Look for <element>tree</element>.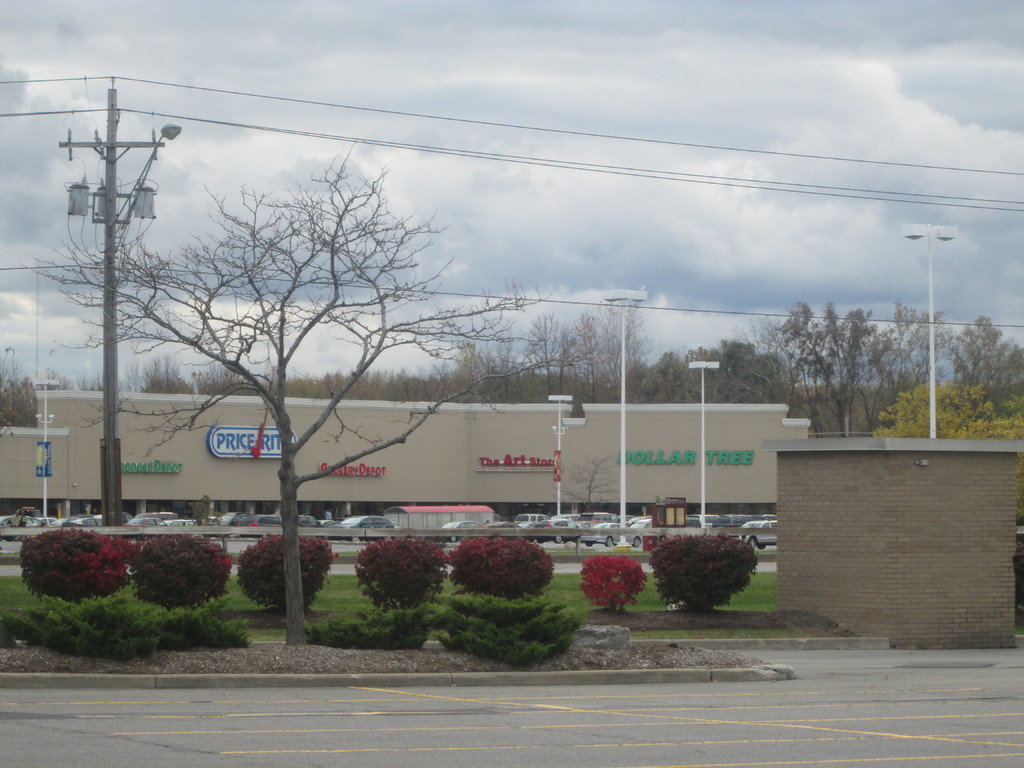
Found: 28,147,543,641.
